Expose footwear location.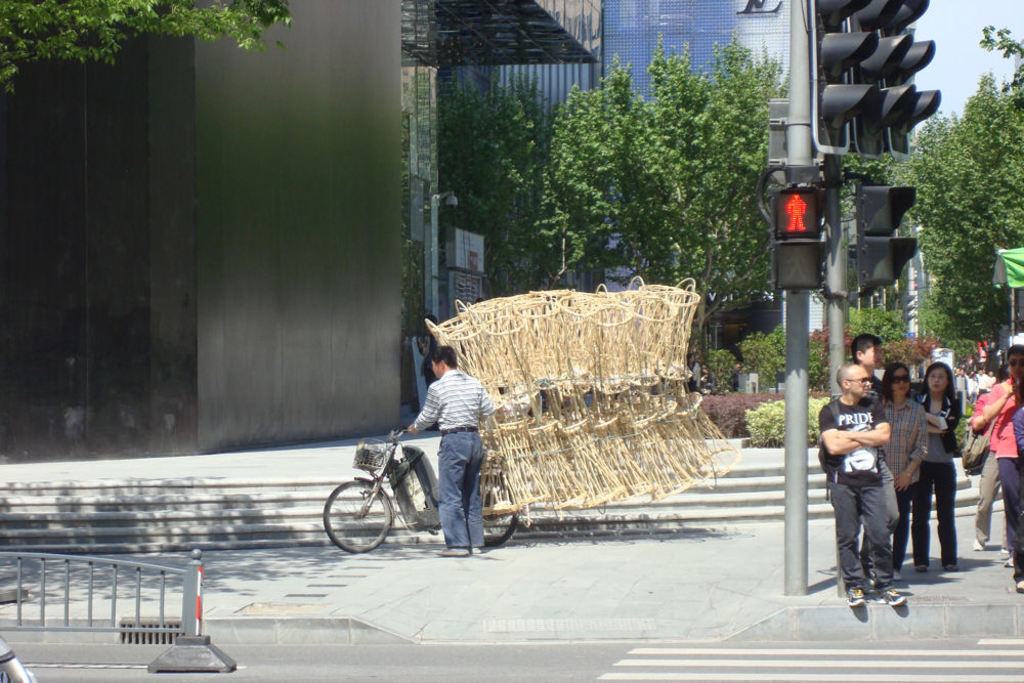
Exposed at detection(874, 585, 909, 607).
